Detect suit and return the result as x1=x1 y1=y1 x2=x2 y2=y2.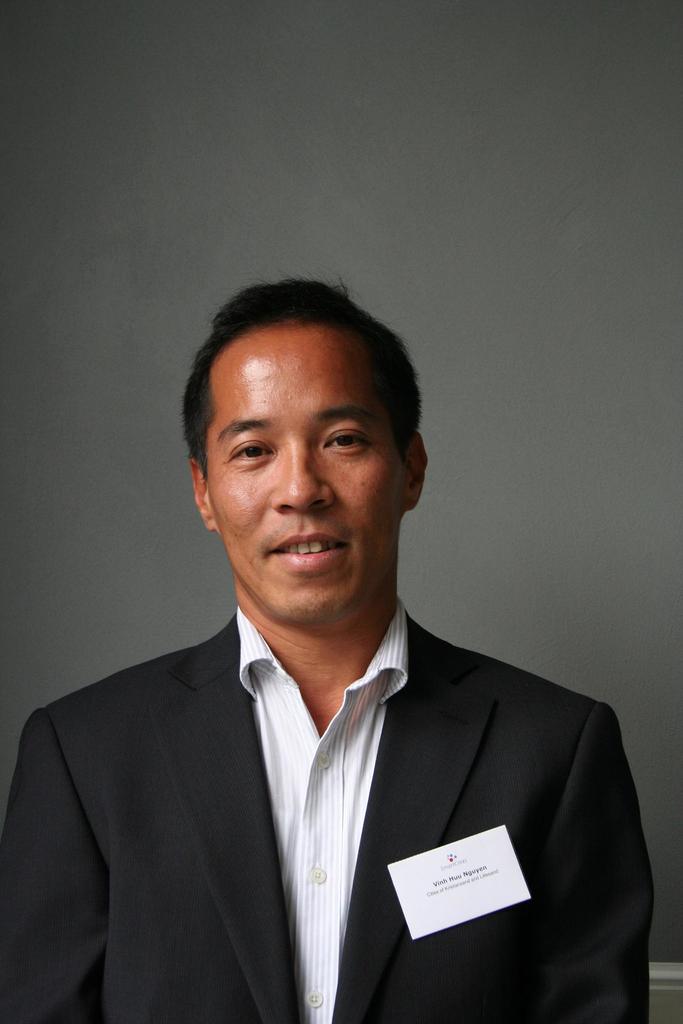
x1=93 y1=662 x2=636 y2=1002.
